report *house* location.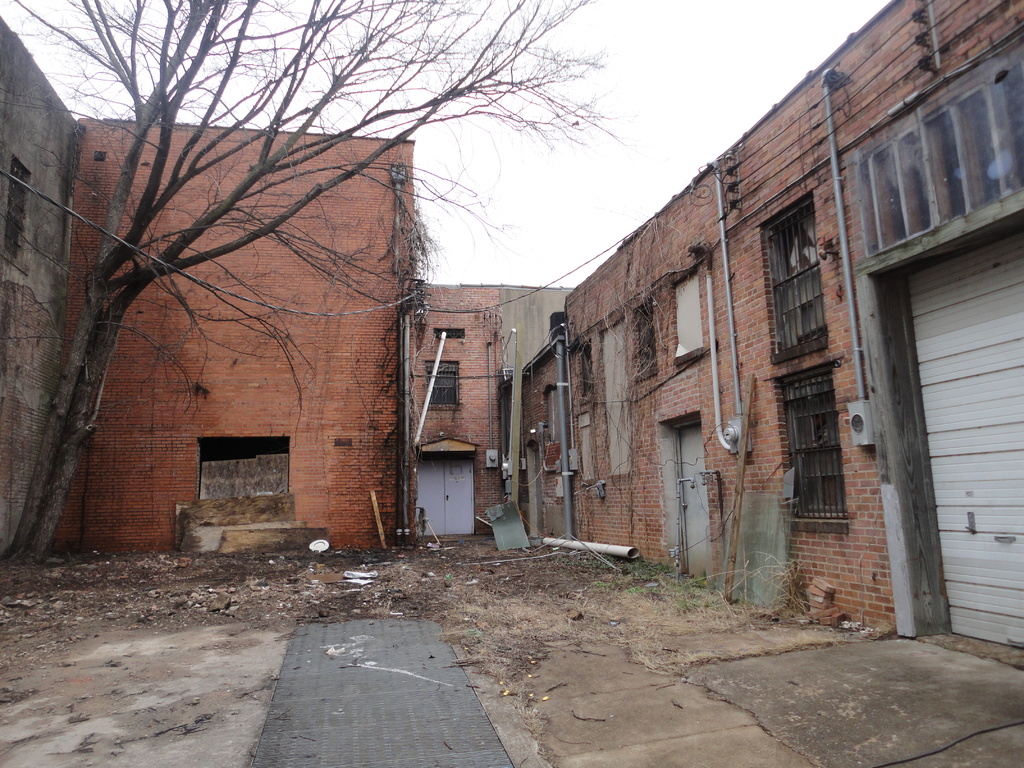
Report: box(407, 260, 529, 547).
